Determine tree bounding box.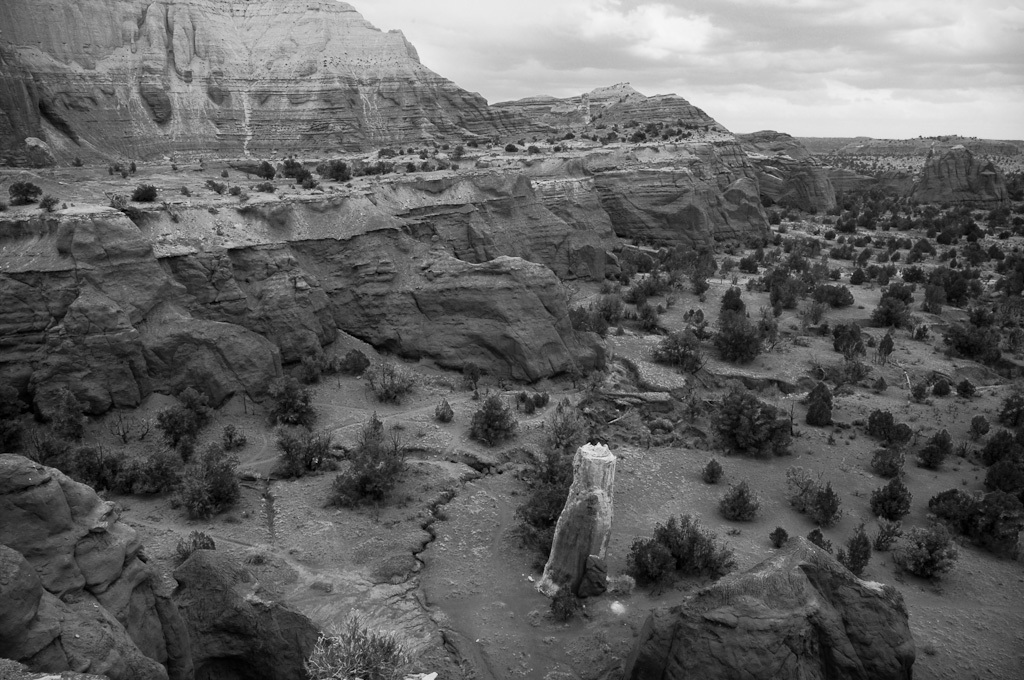
Determined: box=[161, 395, 222, 434].
